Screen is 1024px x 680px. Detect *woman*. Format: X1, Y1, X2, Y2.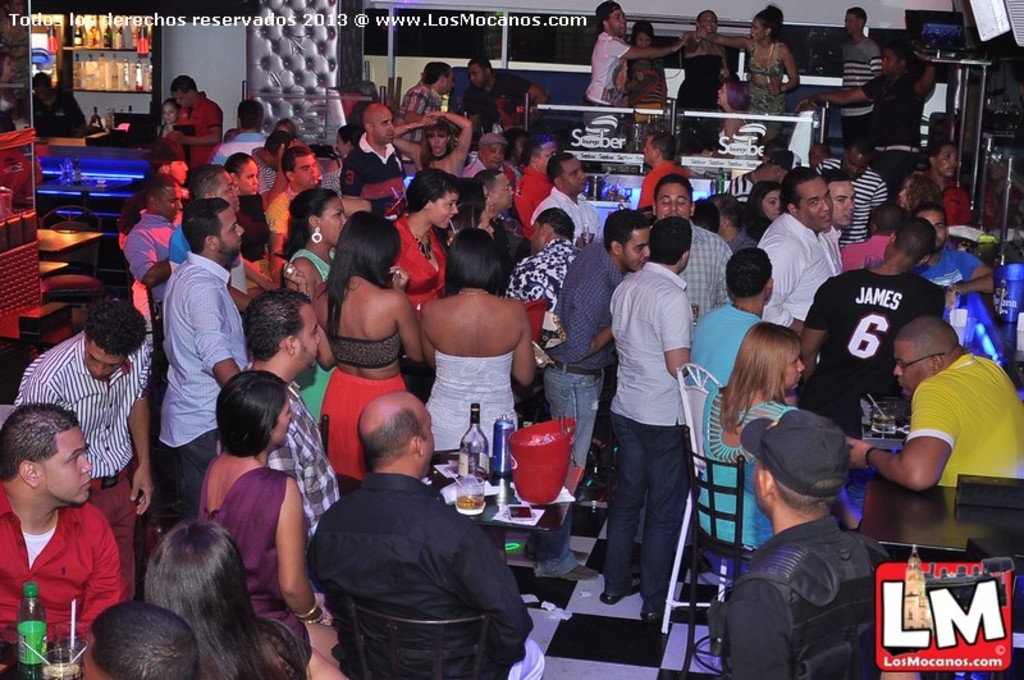
389, 166, 458, 310.
